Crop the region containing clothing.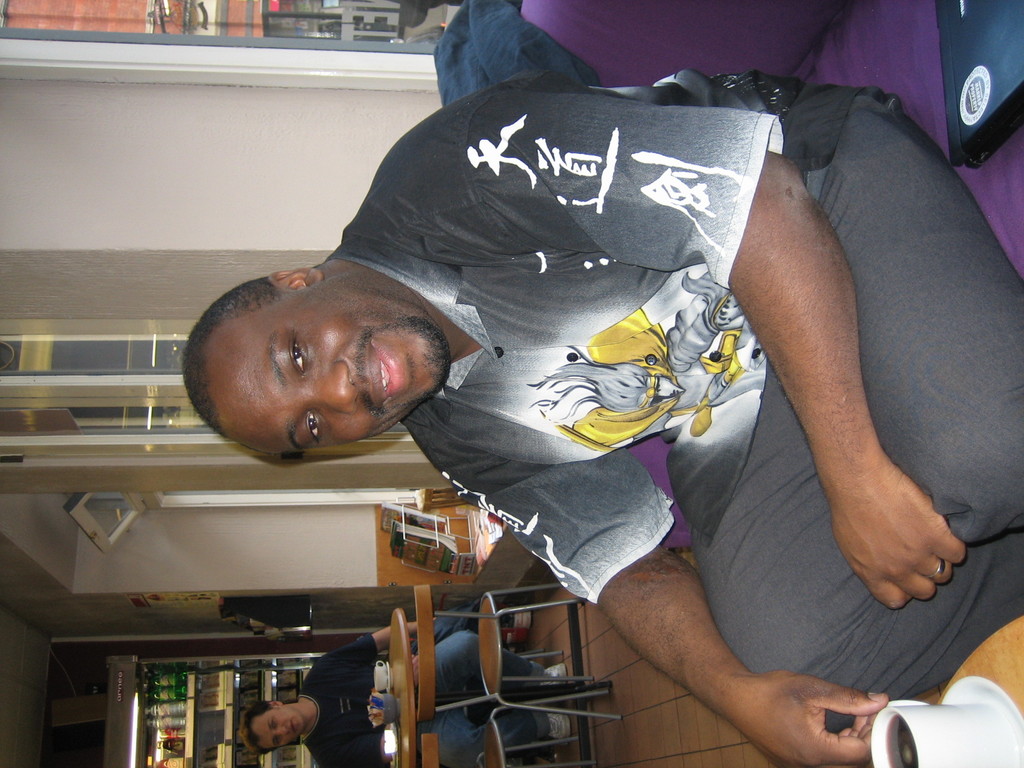
Crop region: (298, 635, 541, 767).
